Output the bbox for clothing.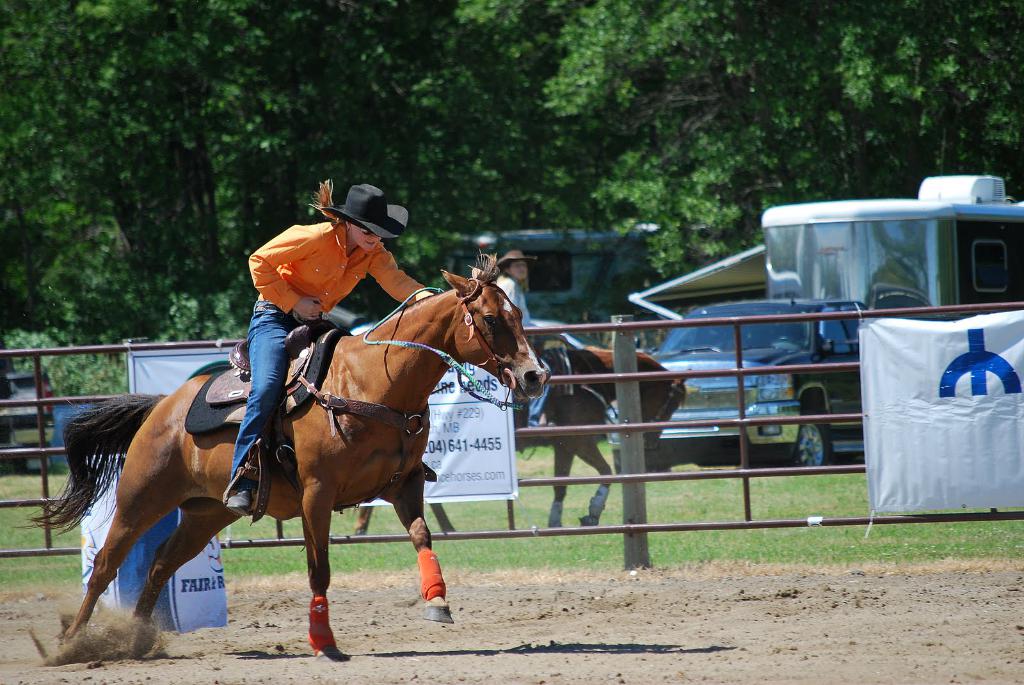
detection(234, 224, 440, 474).
